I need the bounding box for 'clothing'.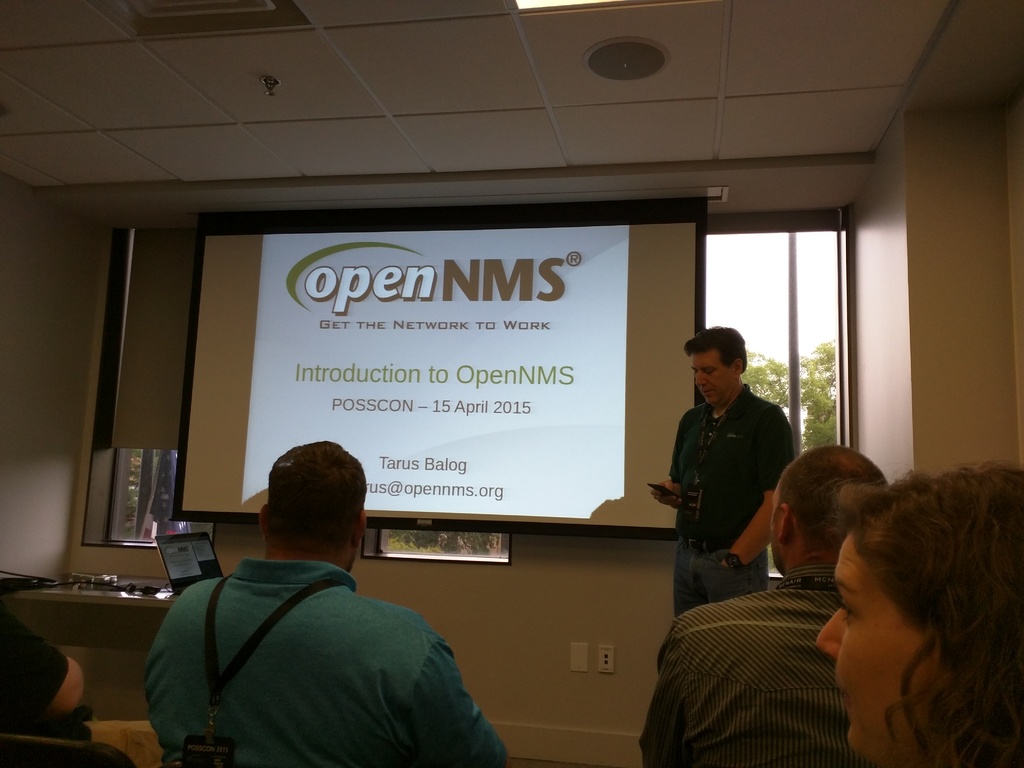
Here it is: box=[640, 563, 880, 767].
